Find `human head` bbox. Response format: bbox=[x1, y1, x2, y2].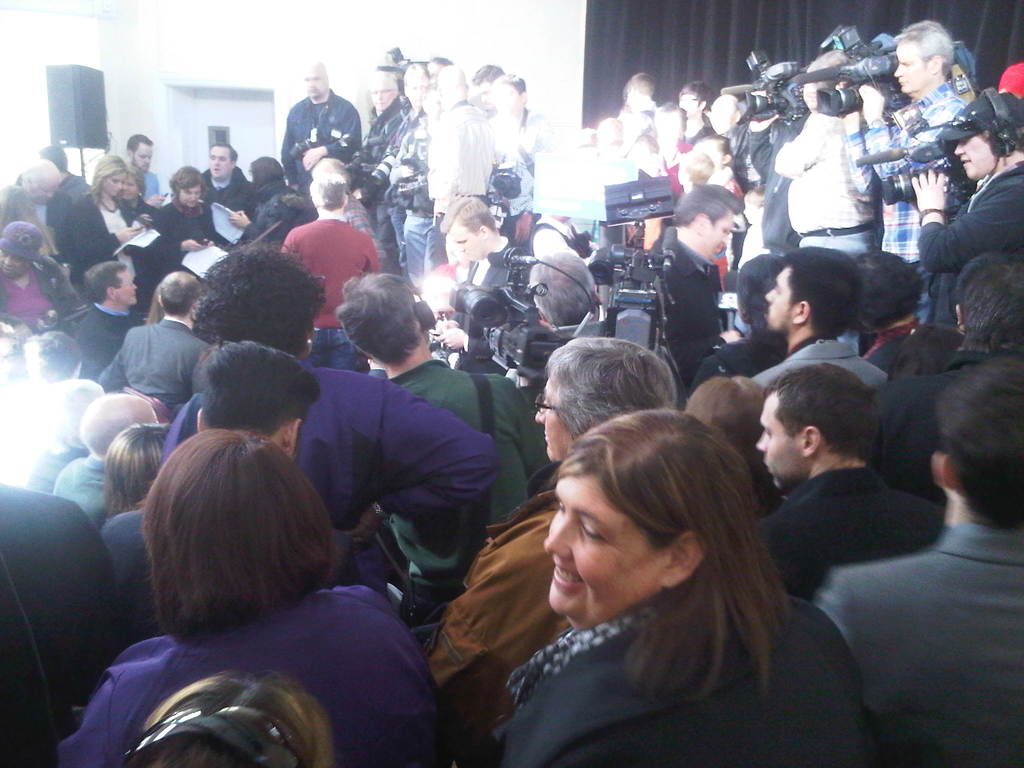
bbox=[310, 172, 347, 210].
